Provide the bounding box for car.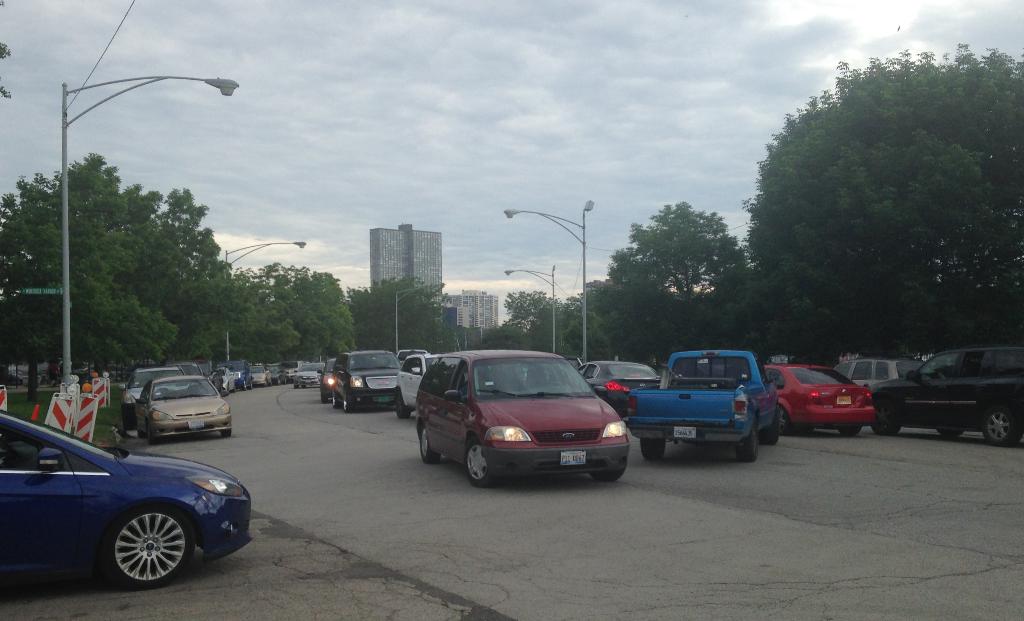
left=330, top=344, right=408, bottom=413.
